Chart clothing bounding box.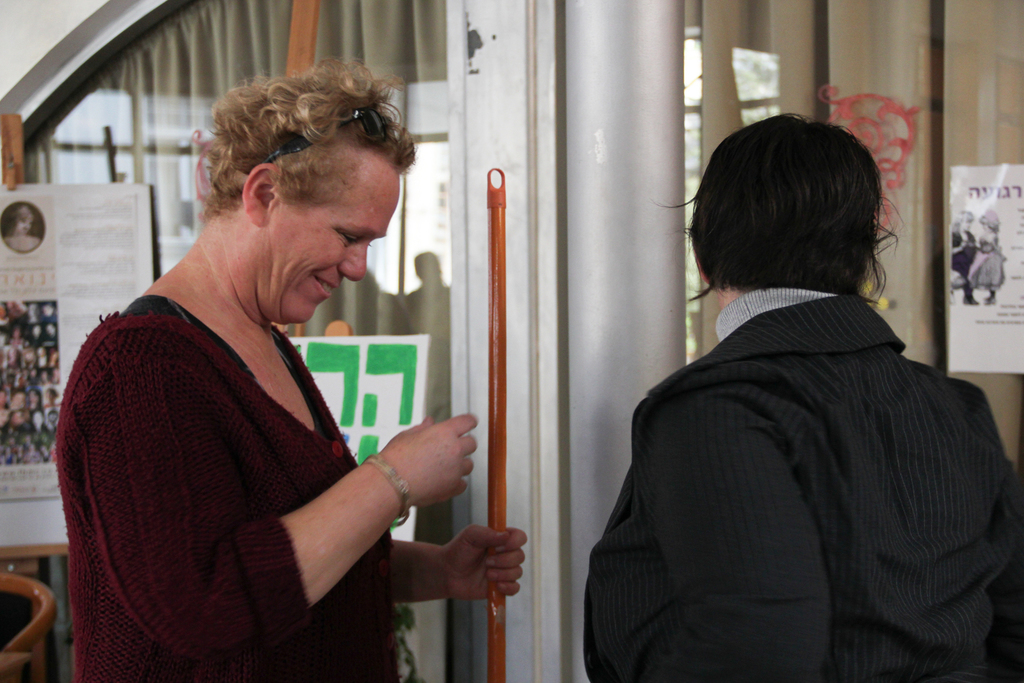
Charted: crop(580, 284, 1016, 682).
